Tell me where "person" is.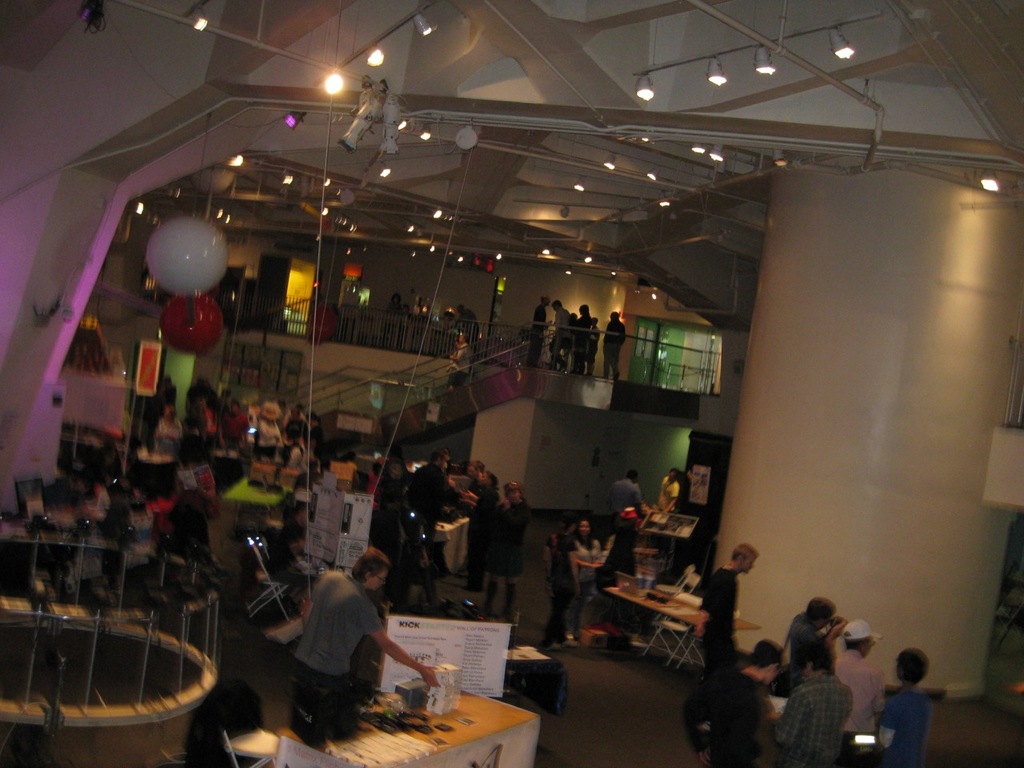
"person" is at 768,644,856,767.
